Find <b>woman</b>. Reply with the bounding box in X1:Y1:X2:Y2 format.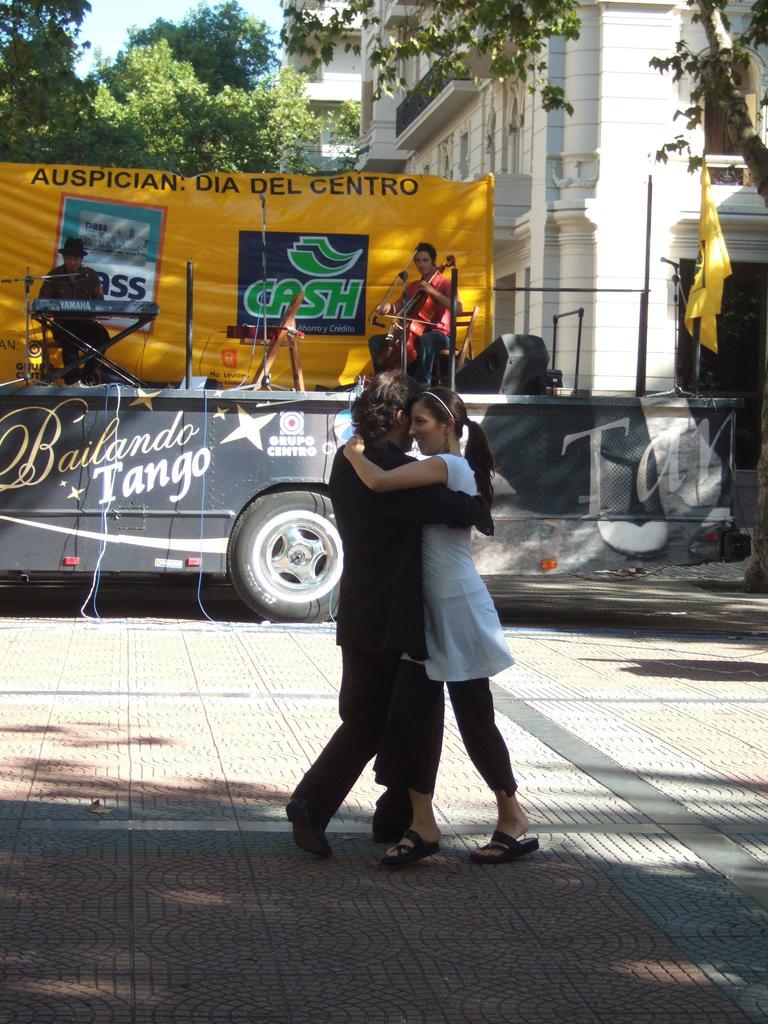
342:385:540:874.
